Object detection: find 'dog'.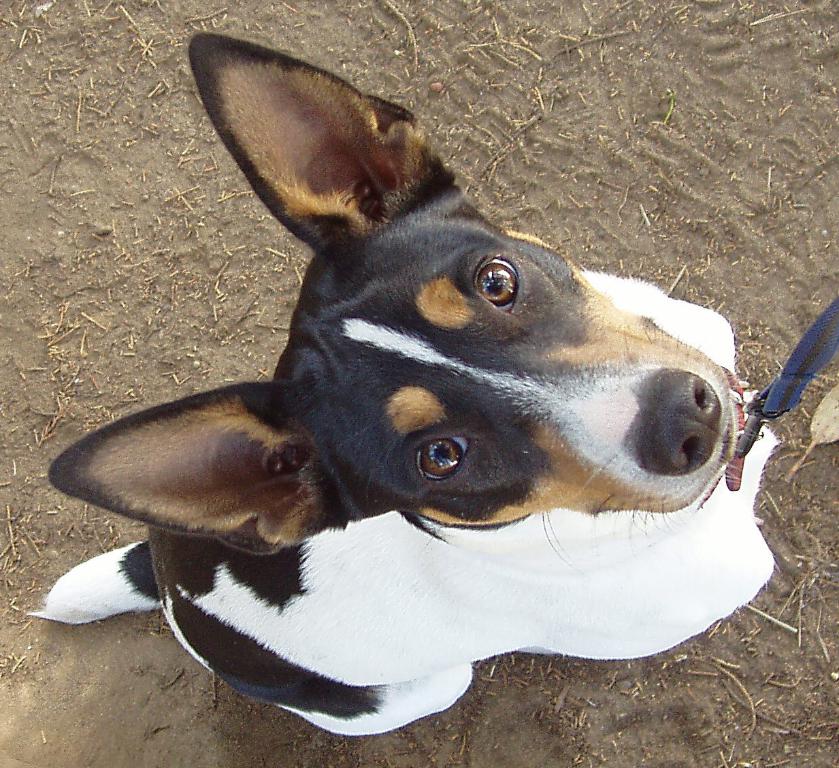
(42, 35, 778, 746).
